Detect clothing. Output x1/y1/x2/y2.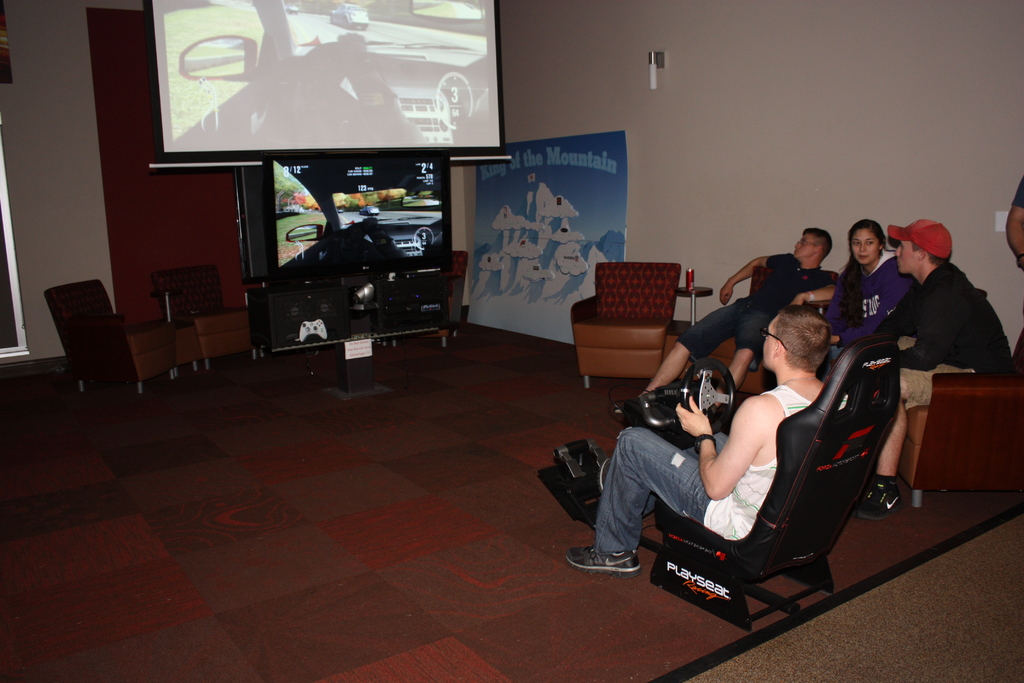
876/265/1023/412.
